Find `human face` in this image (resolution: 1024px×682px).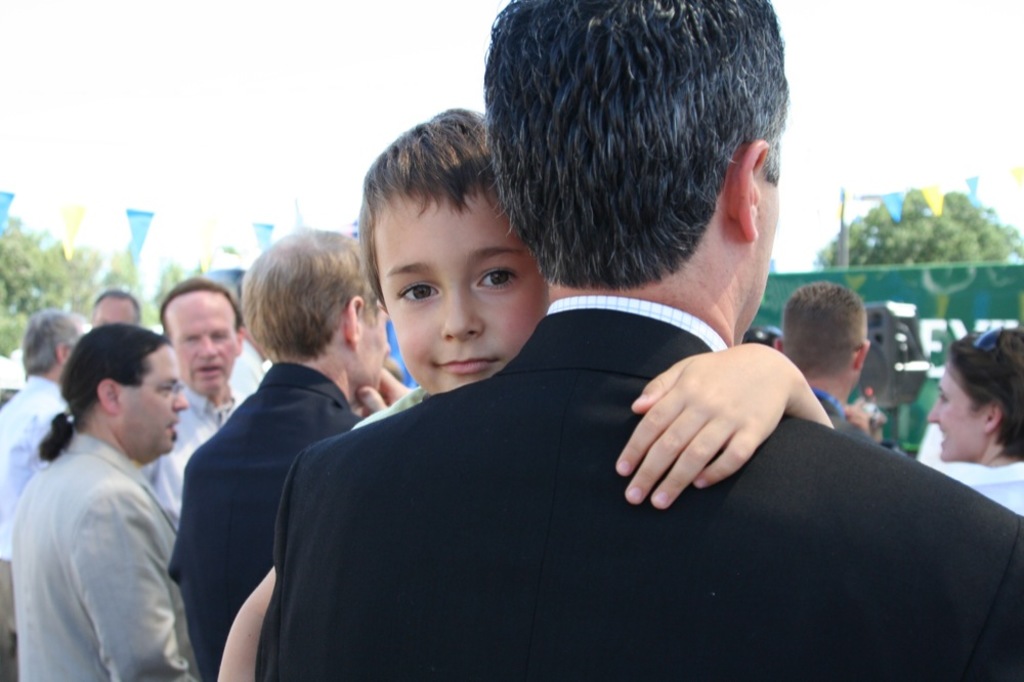
pyautogui.locateOnScreen(116, 342, 183, 447).
